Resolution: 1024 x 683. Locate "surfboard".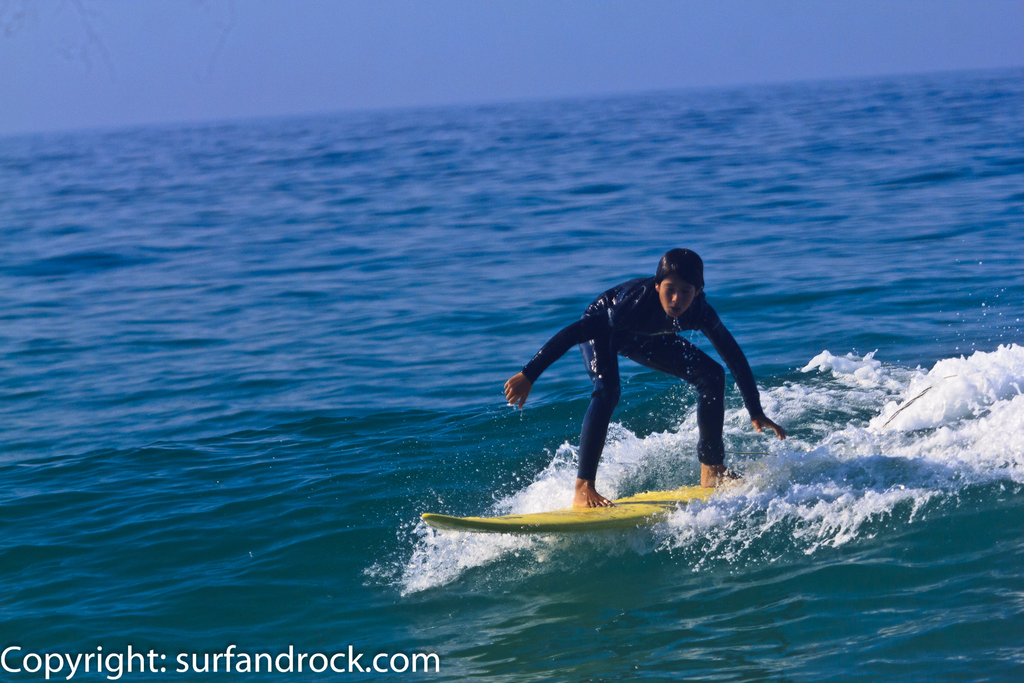
detection(418, 488, 726, 539).
